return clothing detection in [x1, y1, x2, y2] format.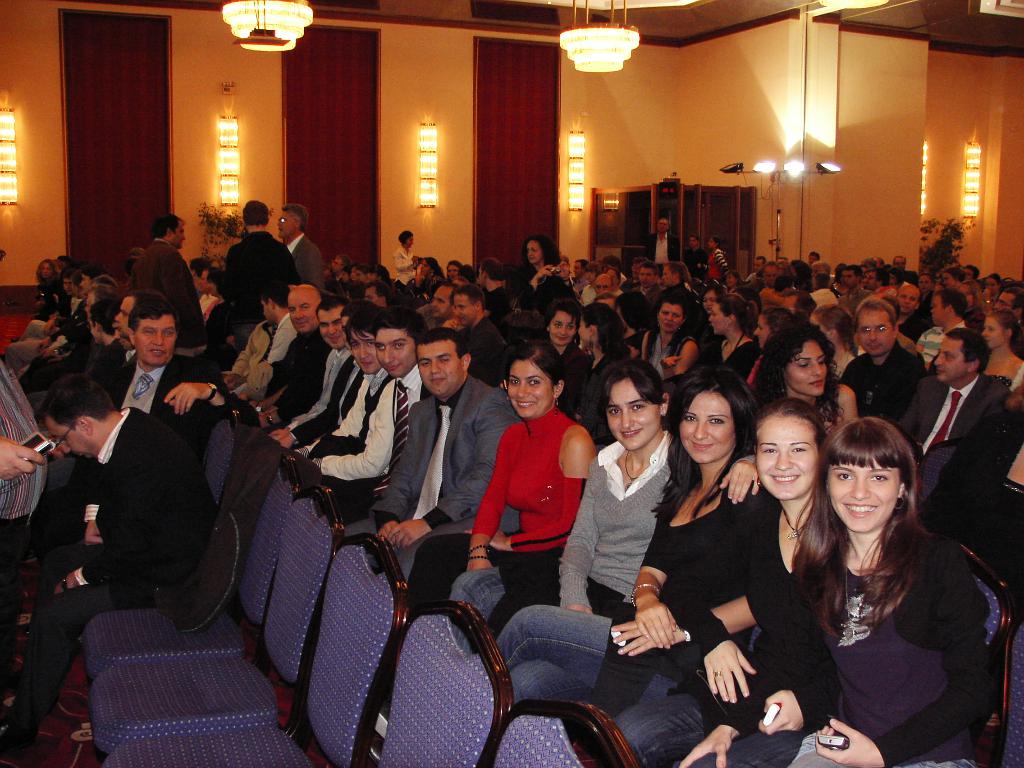
[898, 371, 1016, 462].
